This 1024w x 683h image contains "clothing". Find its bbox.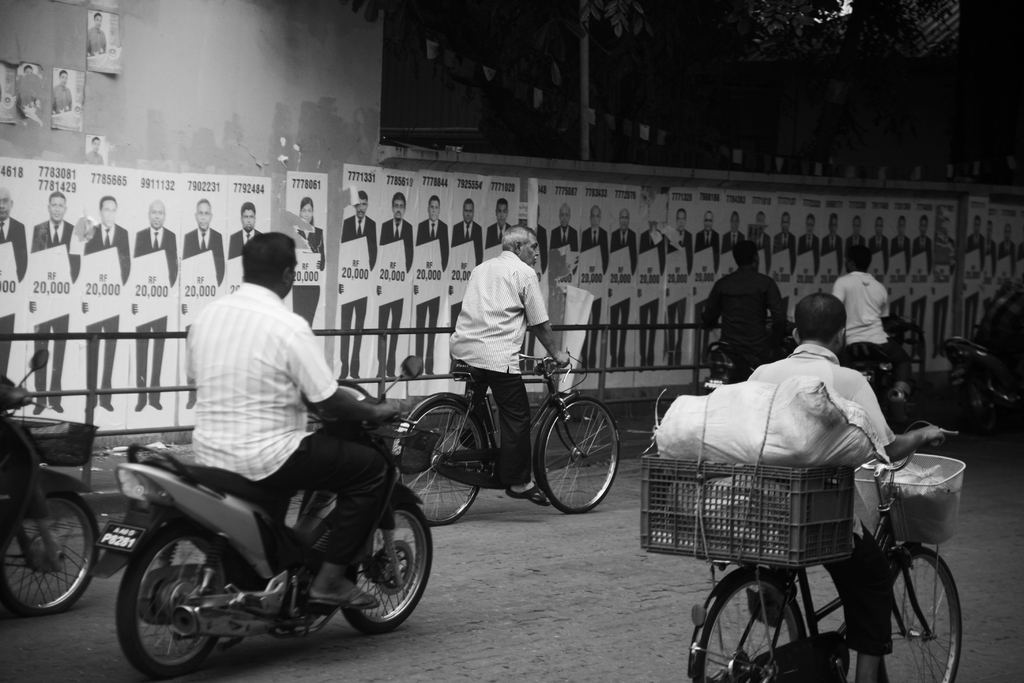
detection(967, 233, 983, 333).
